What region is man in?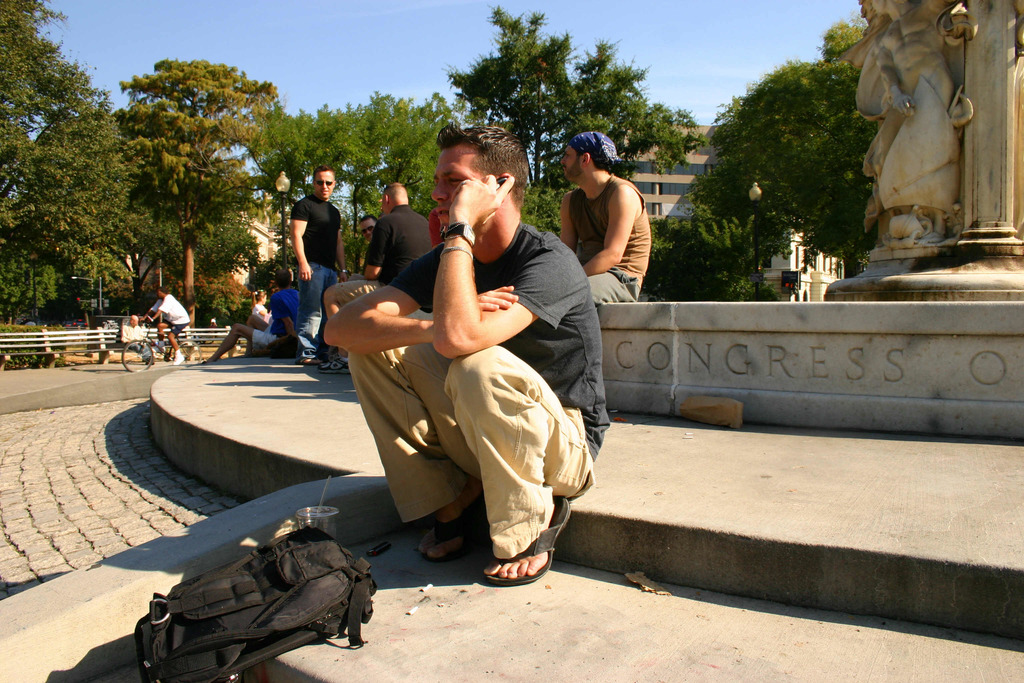
(284,160,355,359).
